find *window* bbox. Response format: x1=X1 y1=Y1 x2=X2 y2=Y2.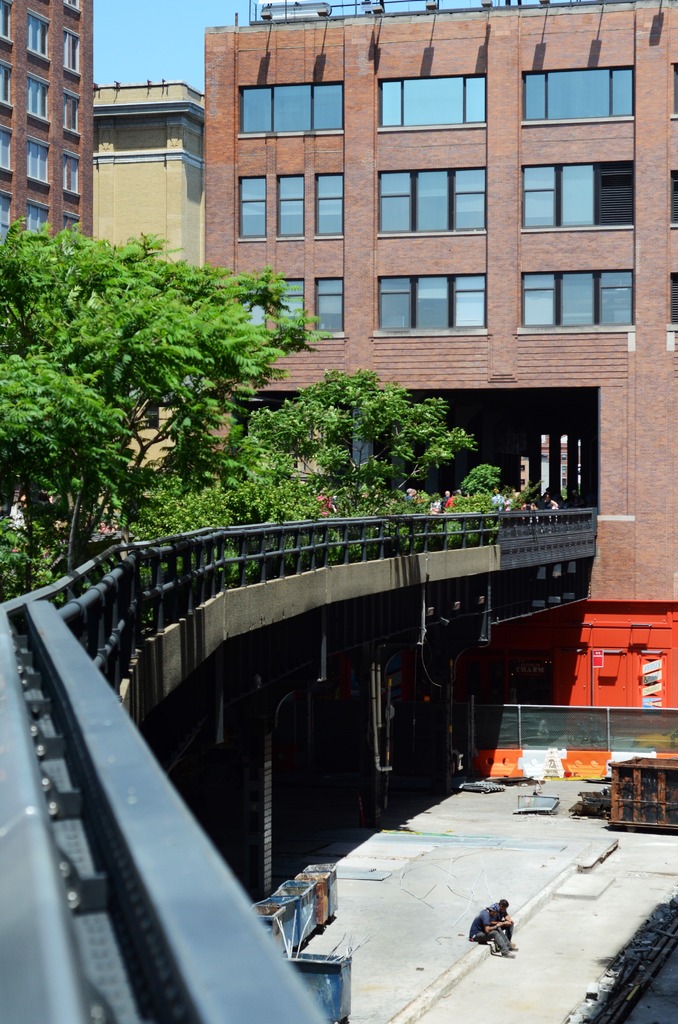
x1=63 y1=212 x2=85 y2=231.
